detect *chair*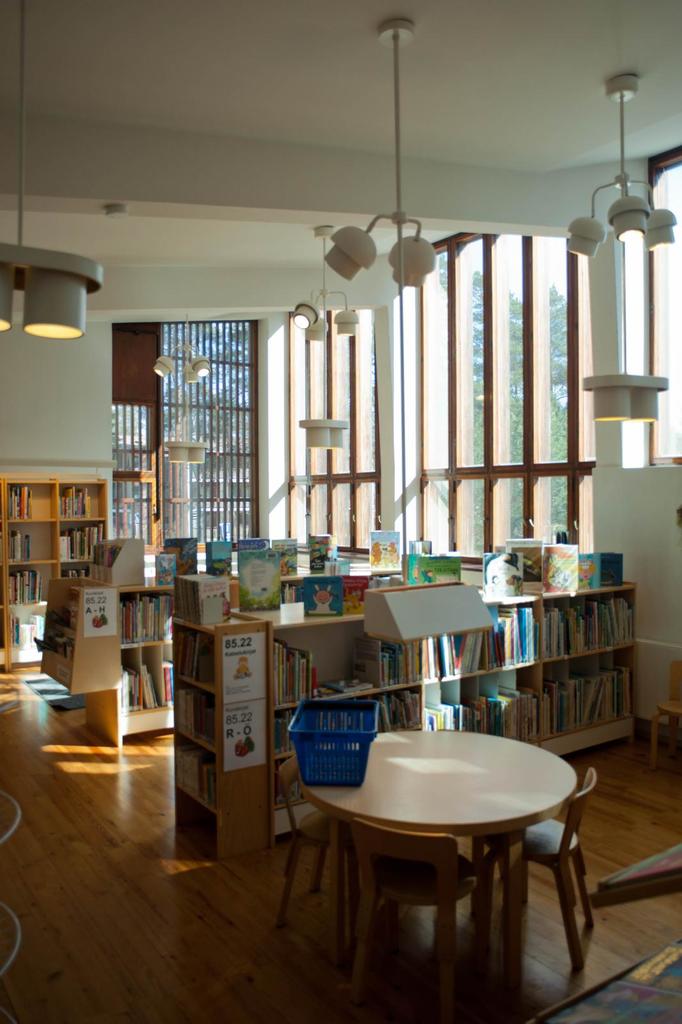
<bbox>475, 770, 605, 966</bbox>
